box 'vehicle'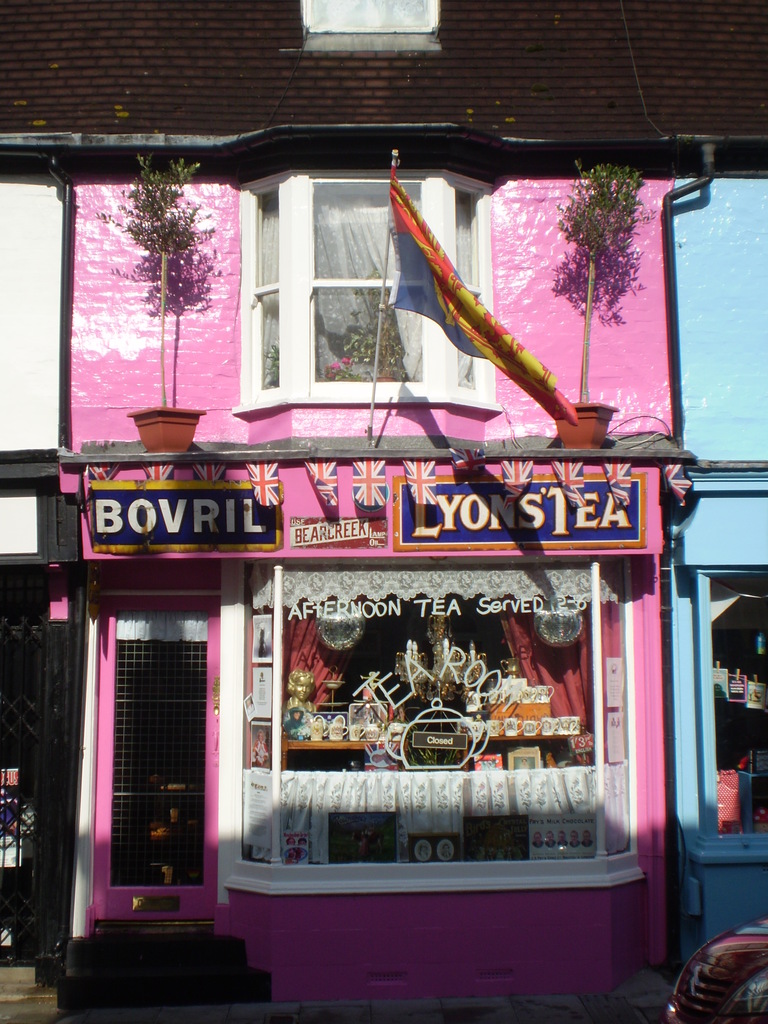
[x1=664, y1=913, x2=767, y2=1023]
